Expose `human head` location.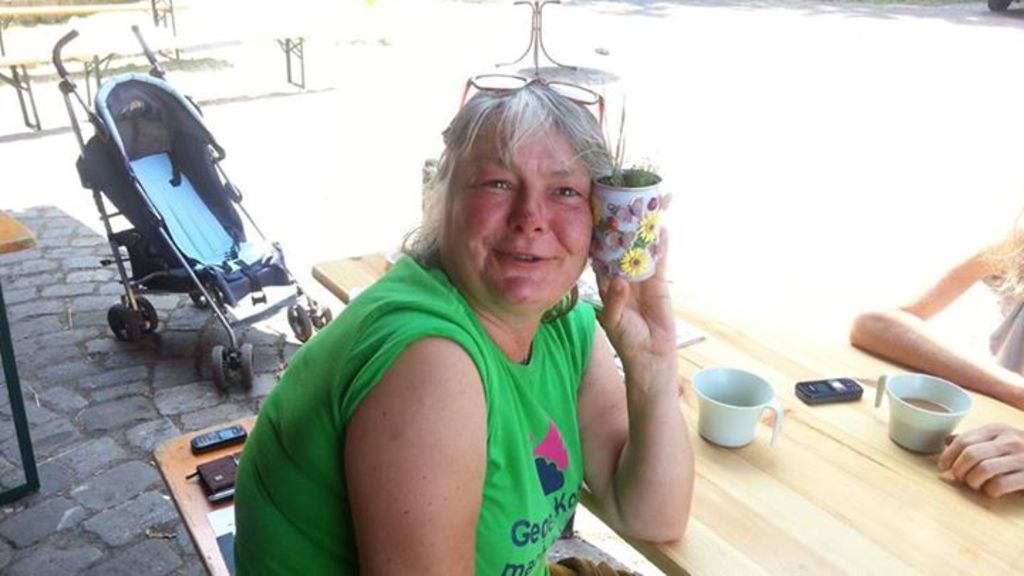
Exposed at bbox=(425, 75, 613, 283).
